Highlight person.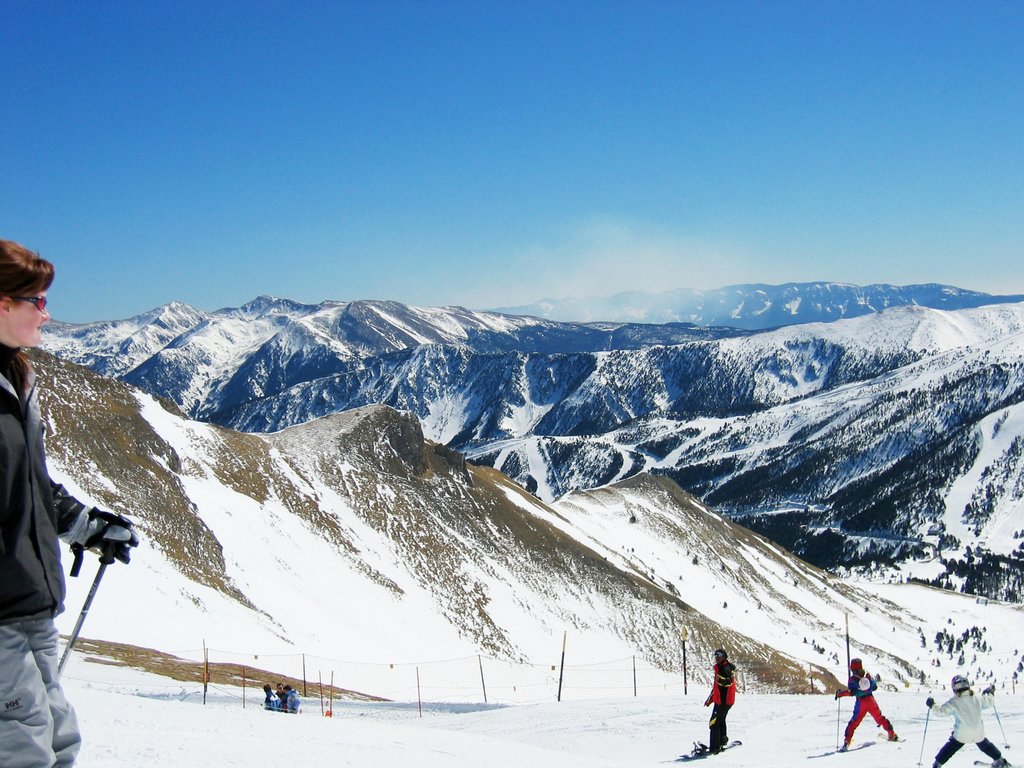
Highlighted region: {"left": 924, "top": 673, "right": 1014, "bottom": 767}.
